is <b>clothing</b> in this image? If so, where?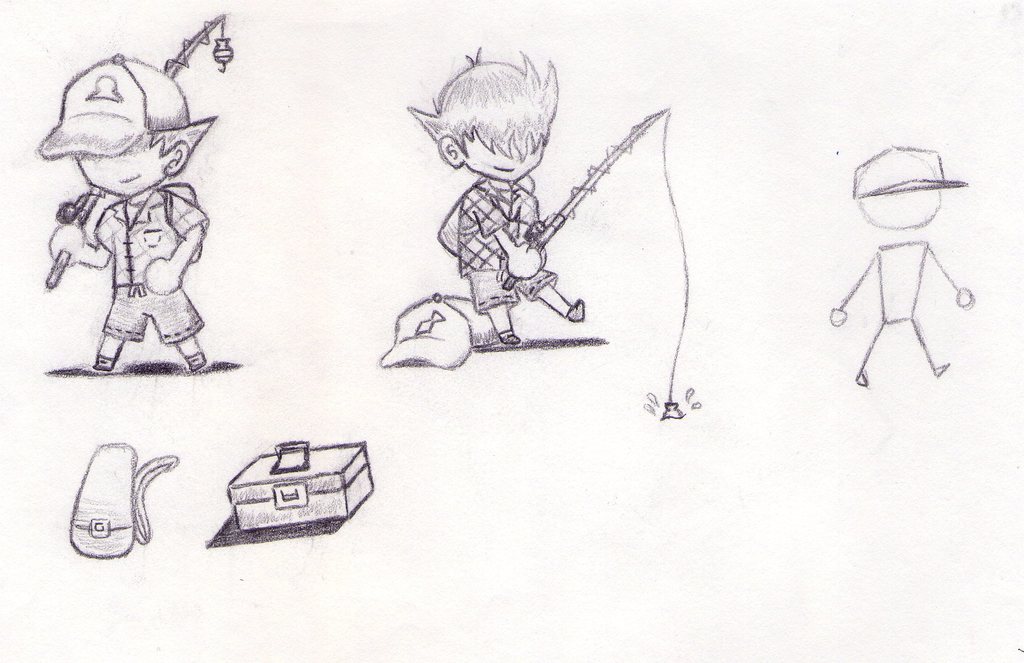
Yes, at 35,86,216,350.
